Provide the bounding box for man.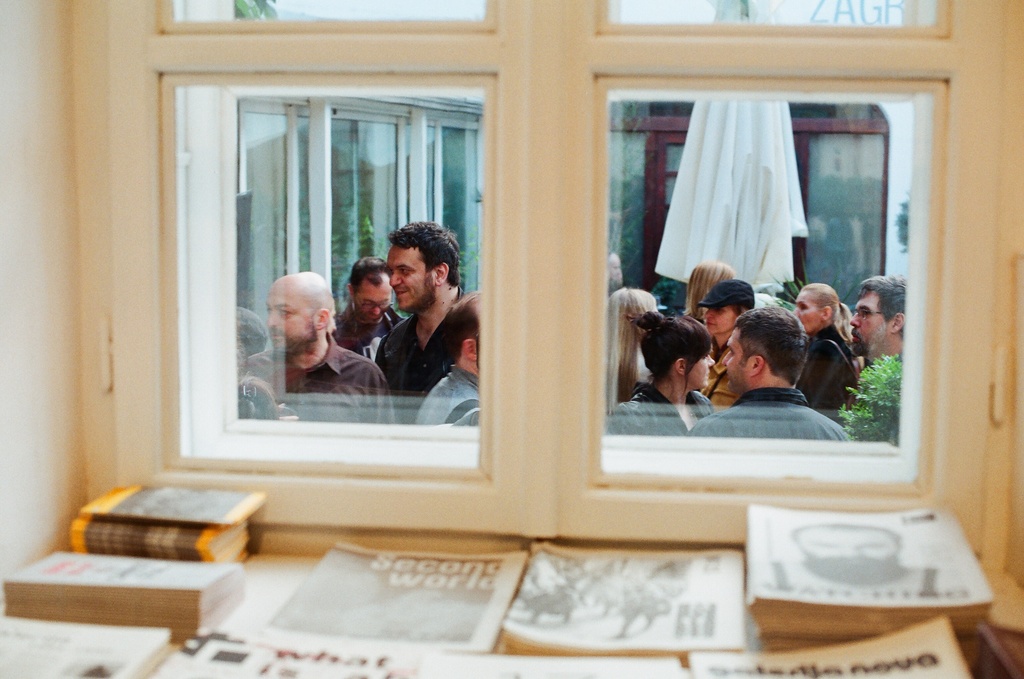
box=[844, 279, 909, 366].
